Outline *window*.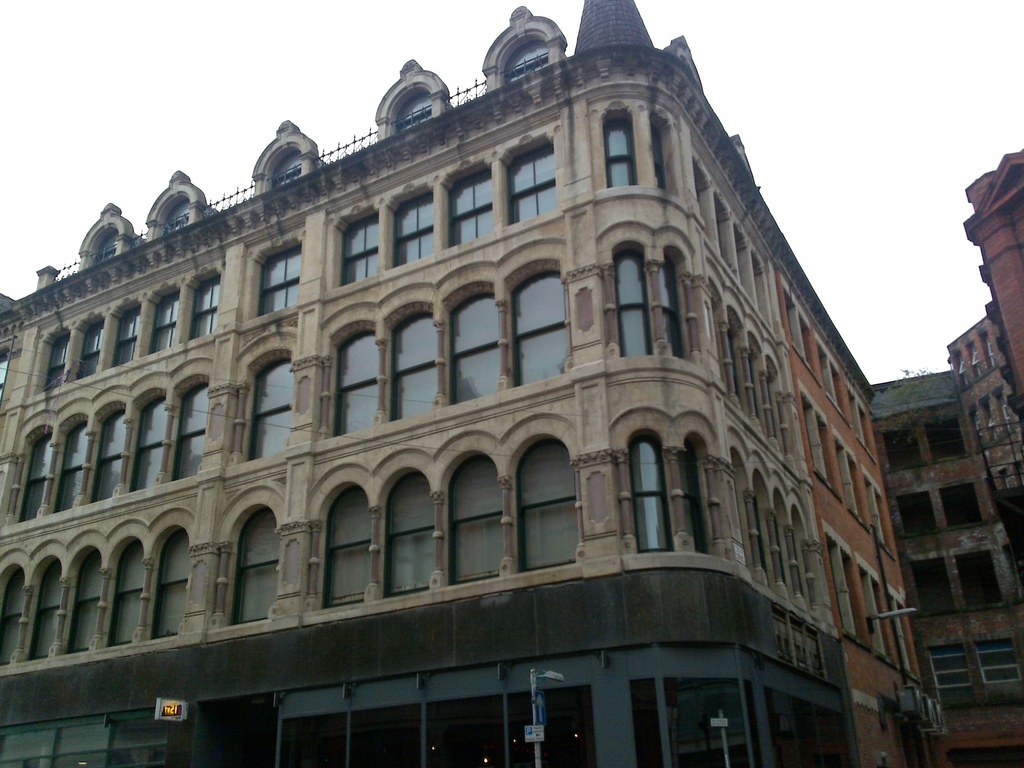
Outline: [x1=237, y1=511, x2=280, y2=630].
